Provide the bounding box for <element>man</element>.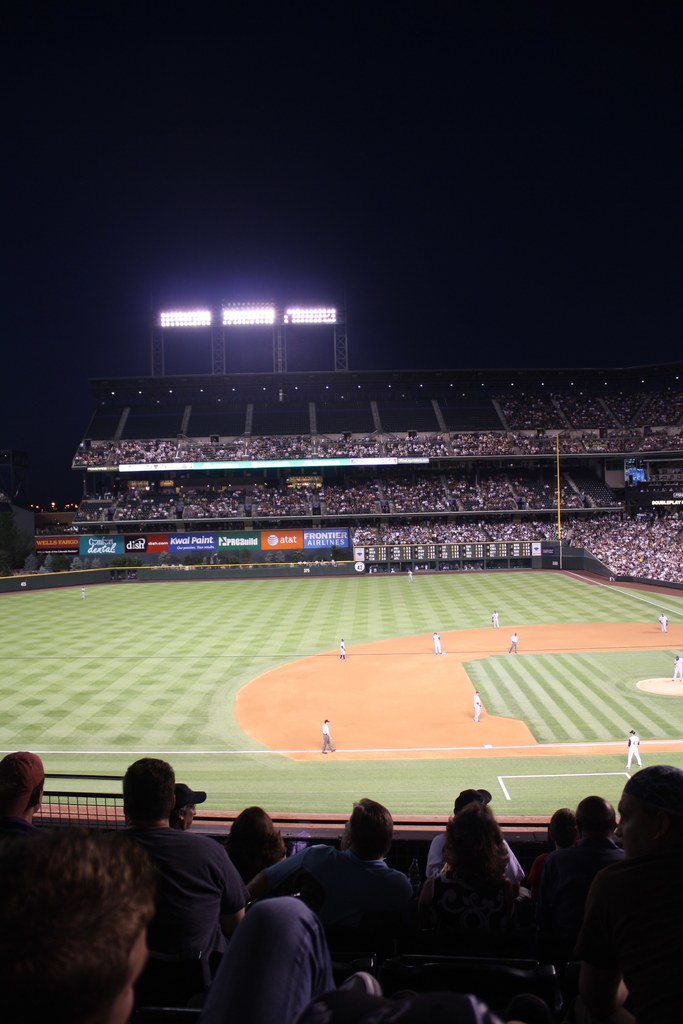
{"left": 97, "top": 758, "right": 255, "bottom": 994}.
